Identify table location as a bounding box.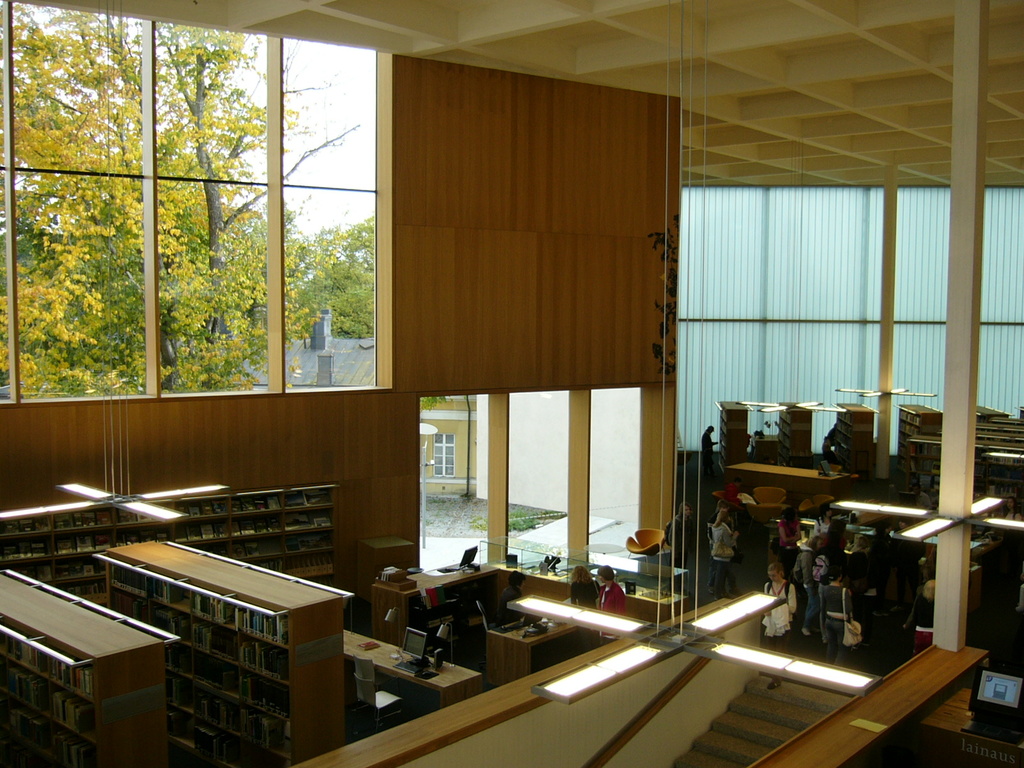
[left=380, top=558, right=690, bottom=691].
